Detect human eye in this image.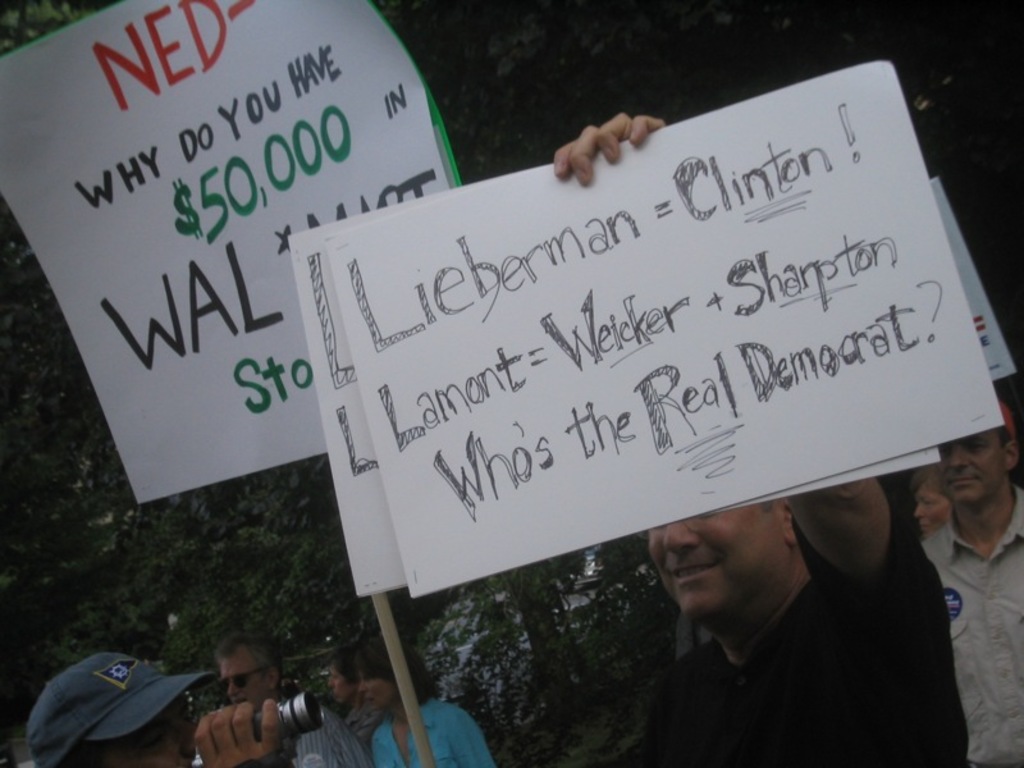
Detection: left=966, top=439, right=987, bottom=452.
